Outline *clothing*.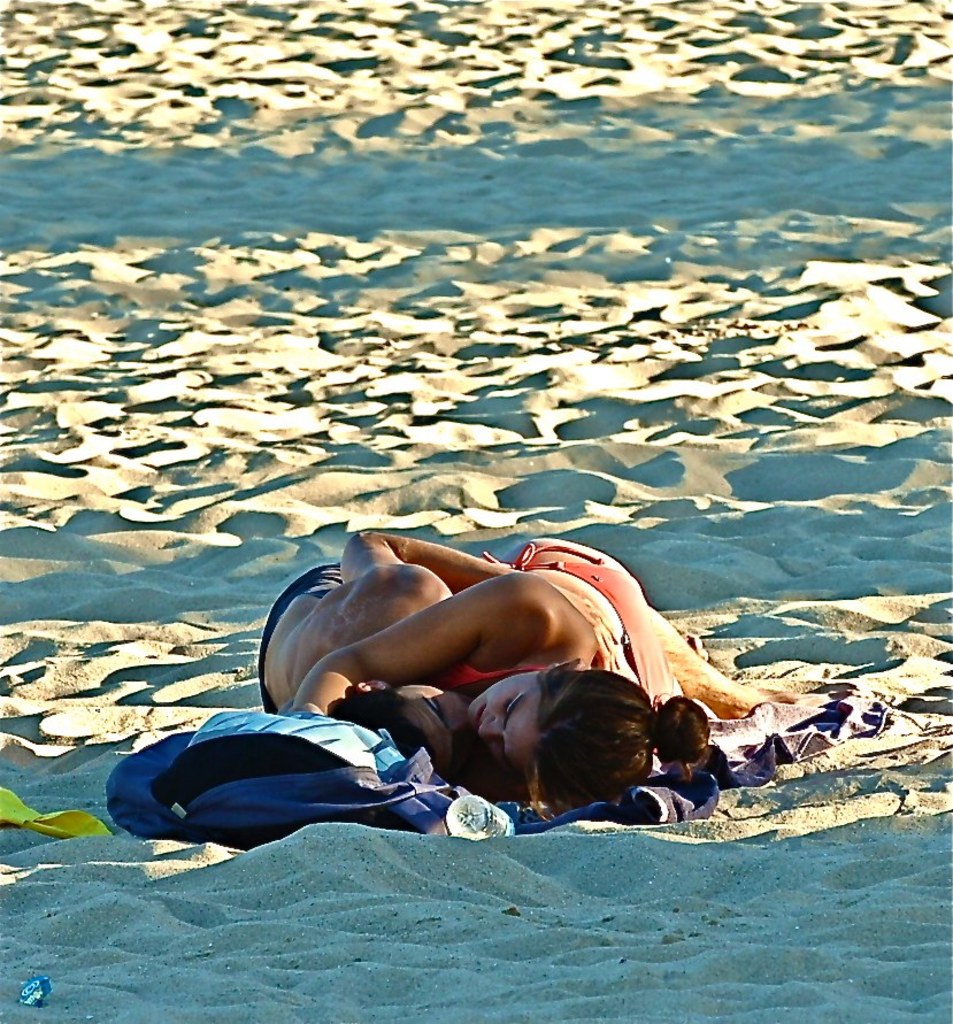
Outline: [x1=509, y1=540, x2=693, y2=740].
